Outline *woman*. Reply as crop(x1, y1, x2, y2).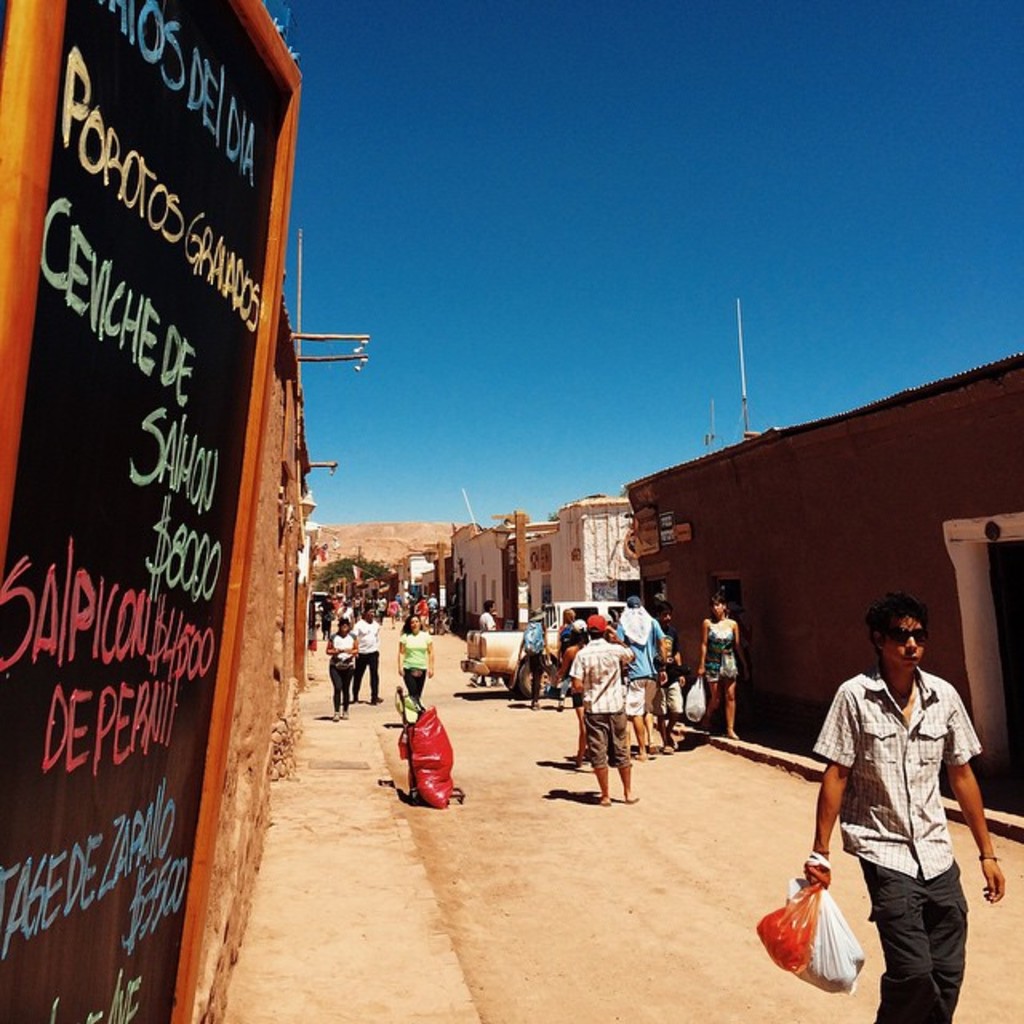
crop(392, 613, 435, 699).
